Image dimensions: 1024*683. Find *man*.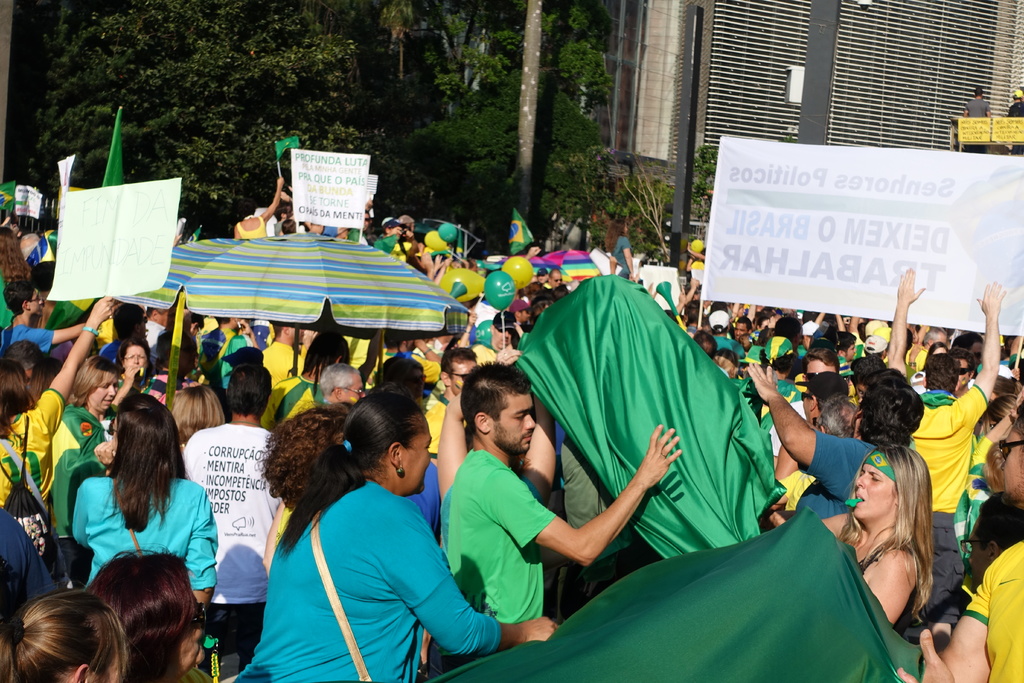
bbox=(906, 325, 949, 373).
